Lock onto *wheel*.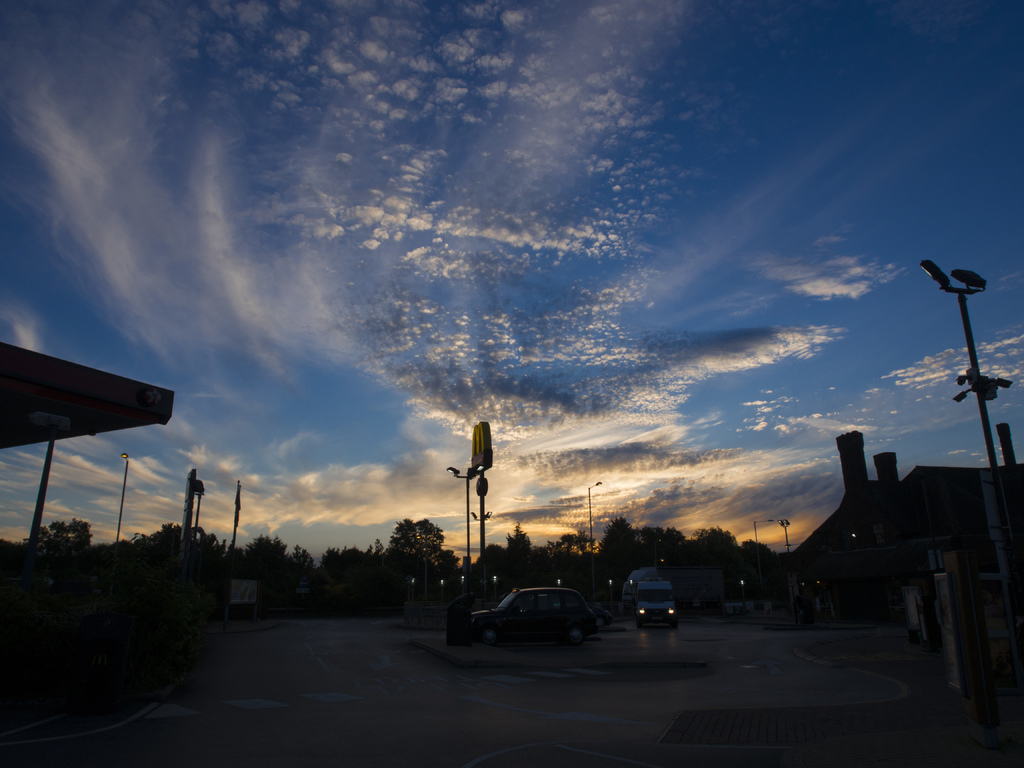
Locked: bbox=(564, 621, 582, 637).
